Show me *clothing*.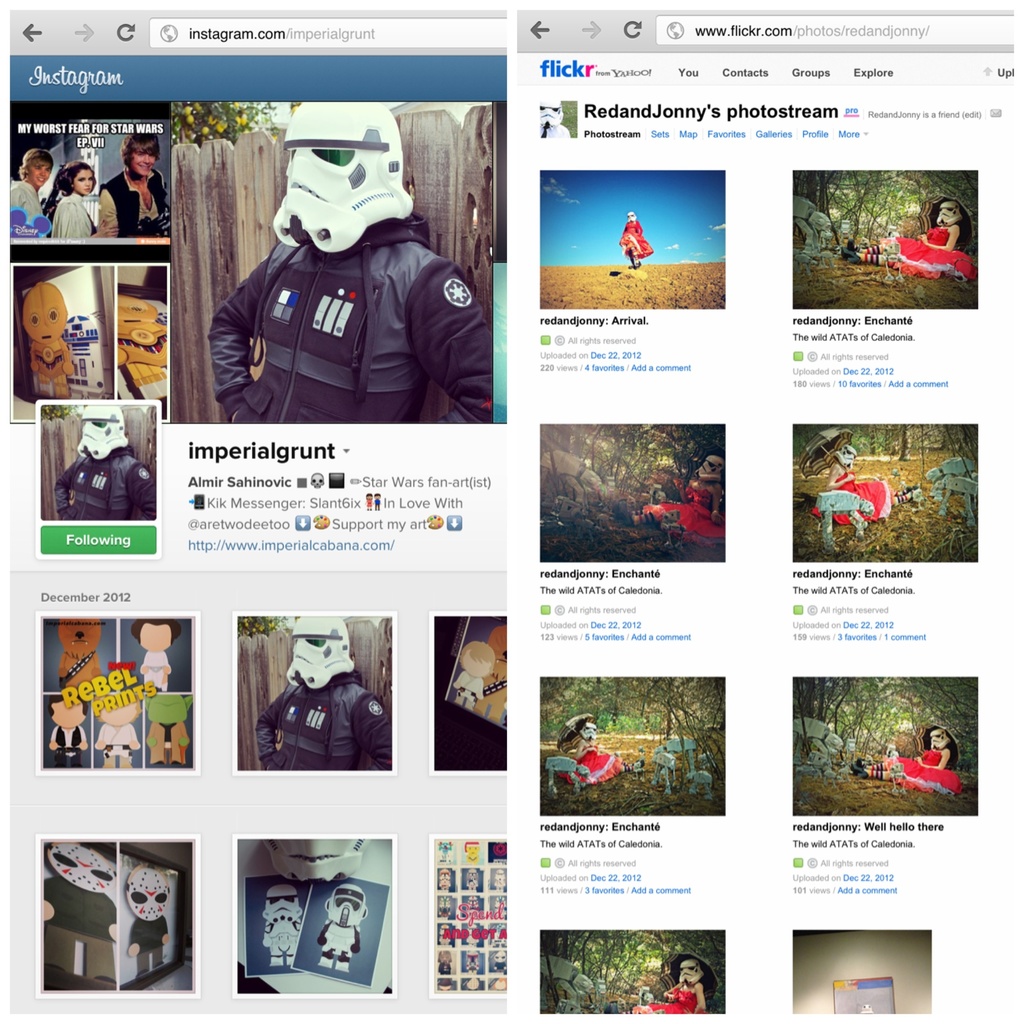
*clothing* is here: {"x1": 887, "y1": 223, "x2": 973, "y2": 281}.
